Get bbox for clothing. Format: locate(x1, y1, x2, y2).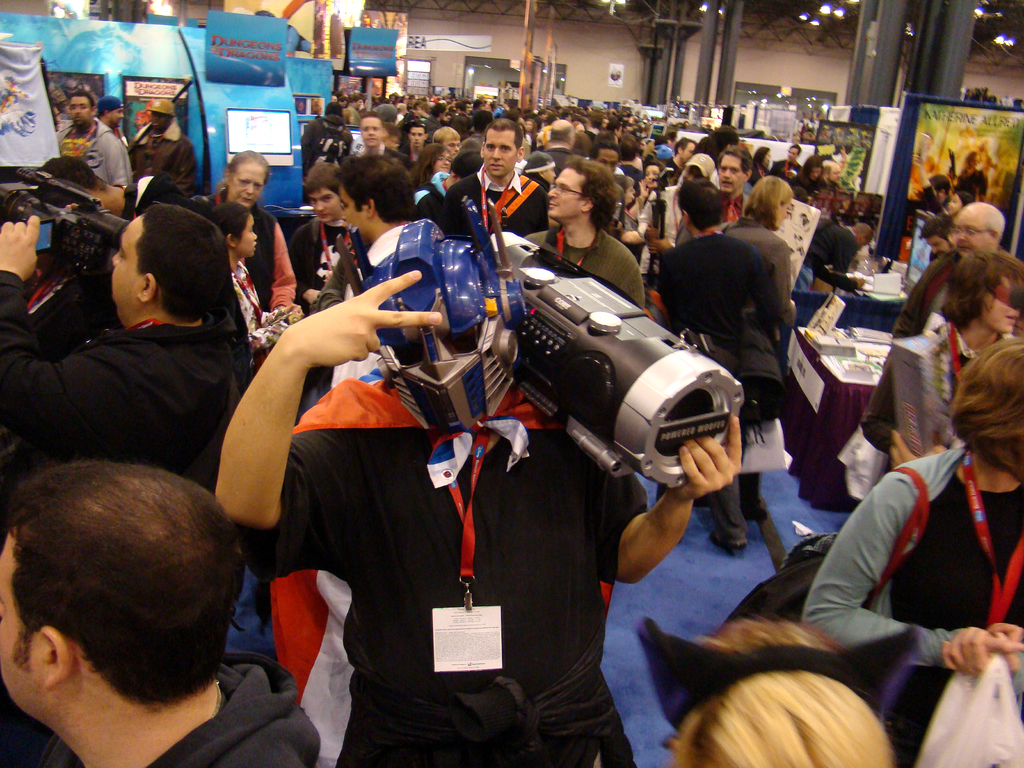
locate(284, 254, 619, 753).
